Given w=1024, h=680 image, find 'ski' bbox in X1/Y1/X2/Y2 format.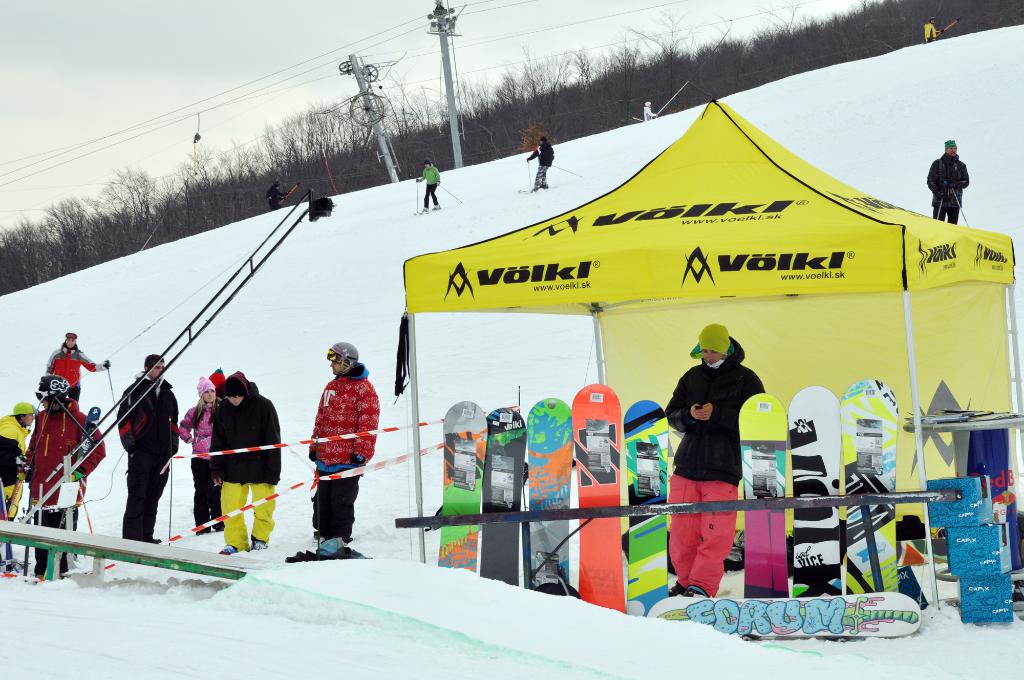
480/410/518/584.
